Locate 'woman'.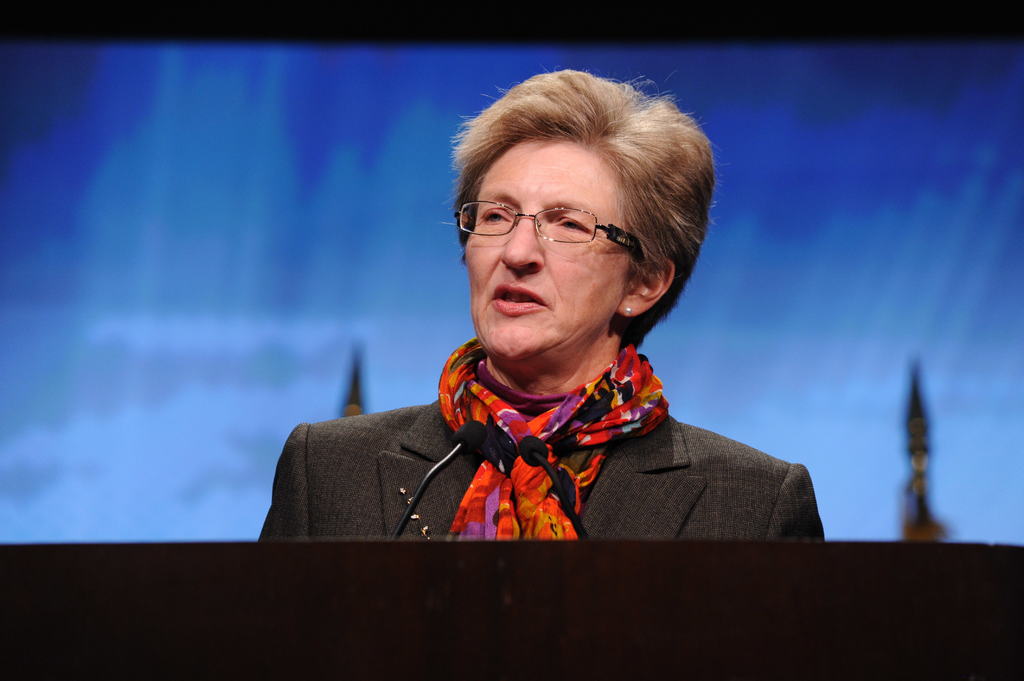
Bounding box: (316,81,812,573).
